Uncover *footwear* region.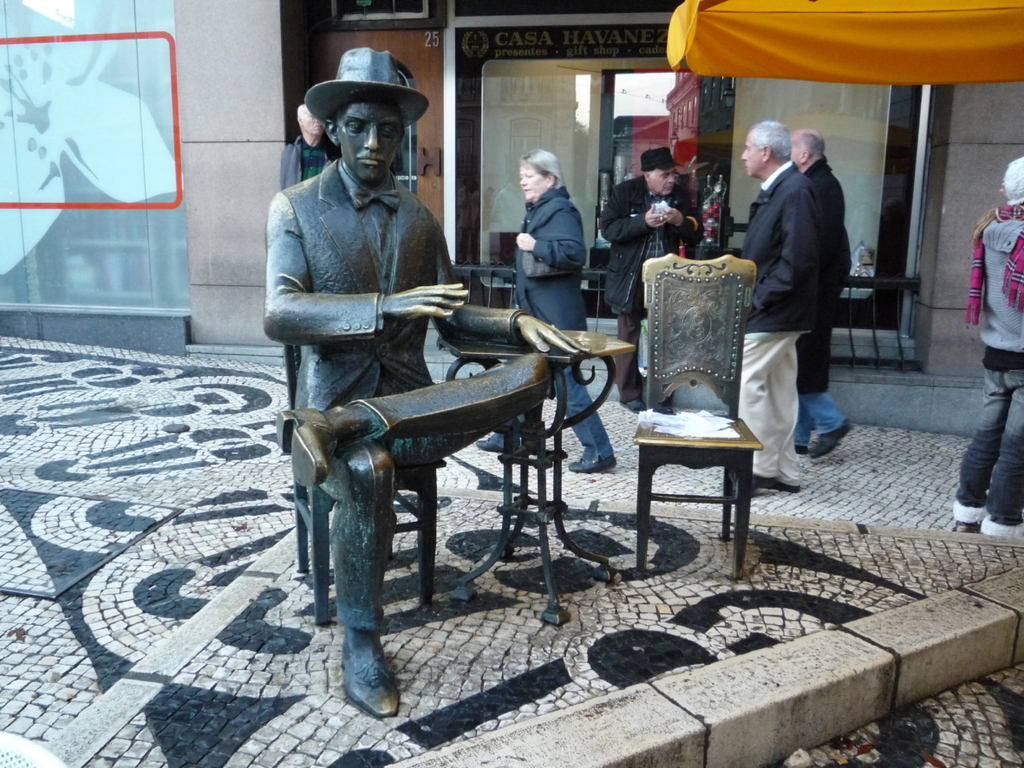
Uncovered: select_region(332, 643, 400, 727).
